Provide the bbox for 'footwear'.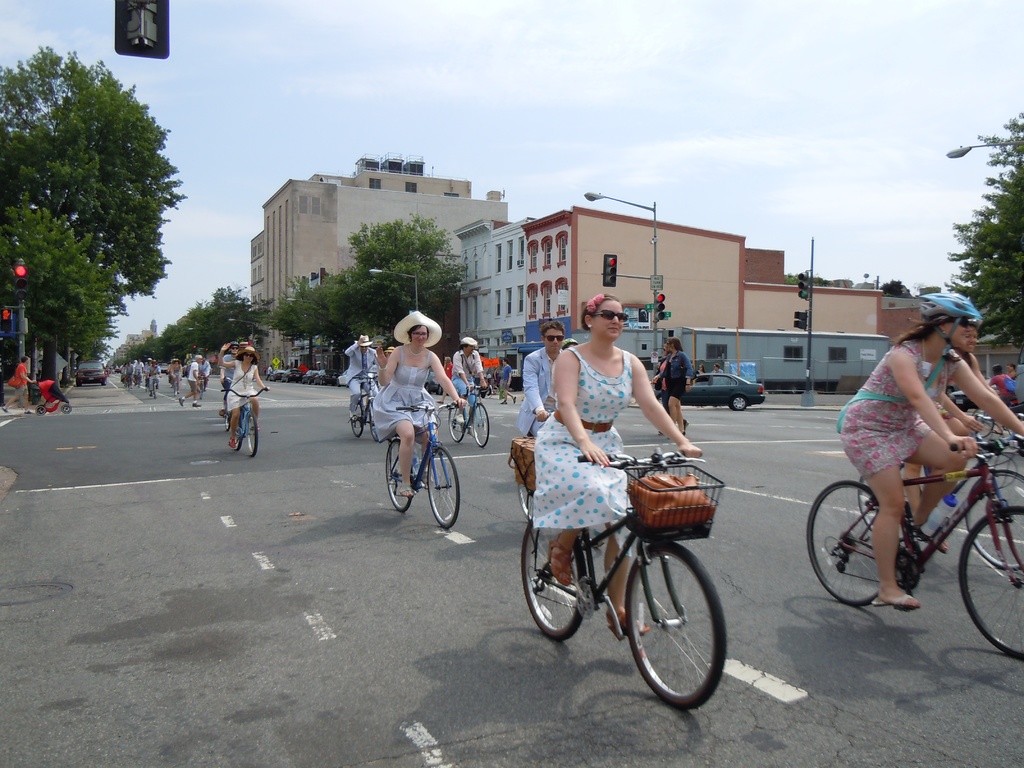
bbox(397, 482, 417, 499).
